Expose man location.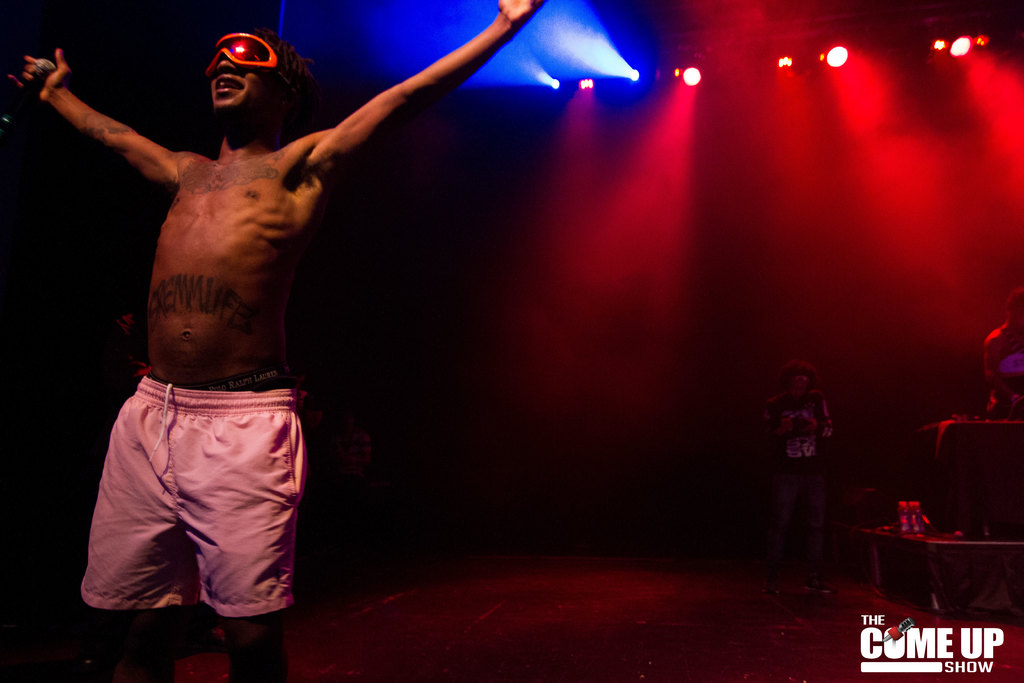
Exposed at pyautogui.locateOnScreen(768, 362, 835, 600).
